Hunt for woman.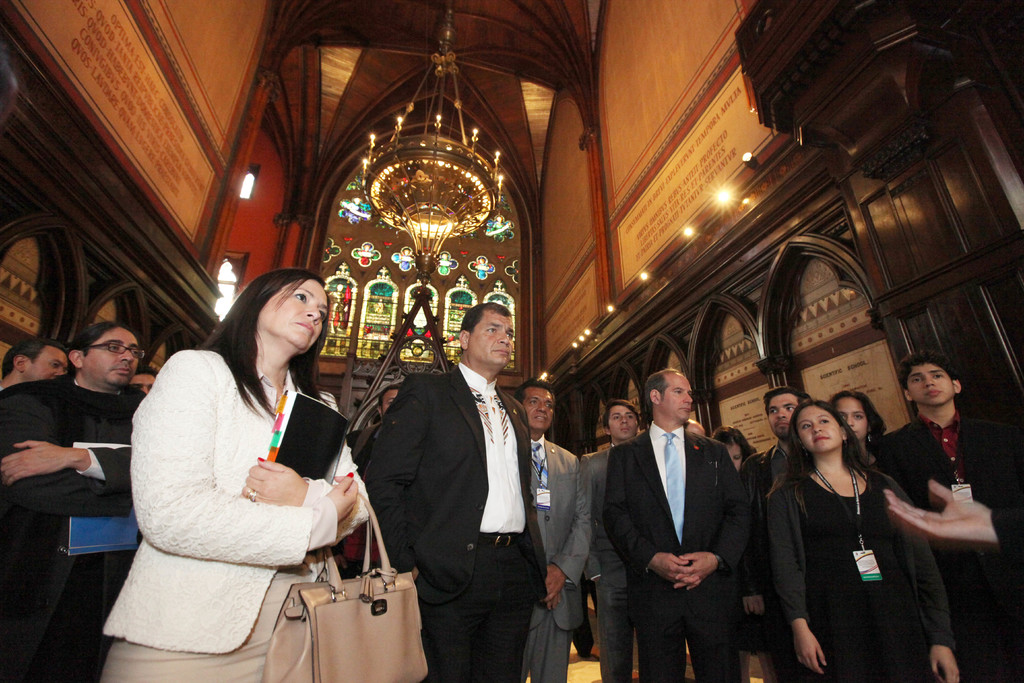
Hunted down at left=140, top=225, right=343, bottom=682.
